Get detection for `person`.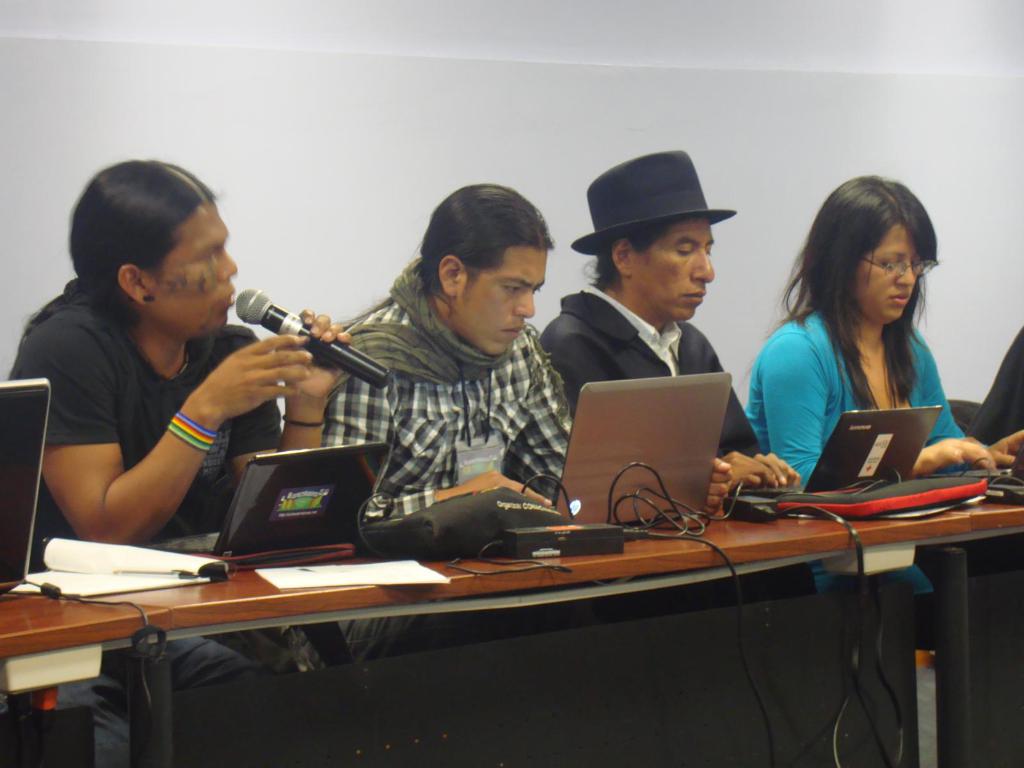
Detection: (x1=535, y1=148, x2=806, y2=494).
